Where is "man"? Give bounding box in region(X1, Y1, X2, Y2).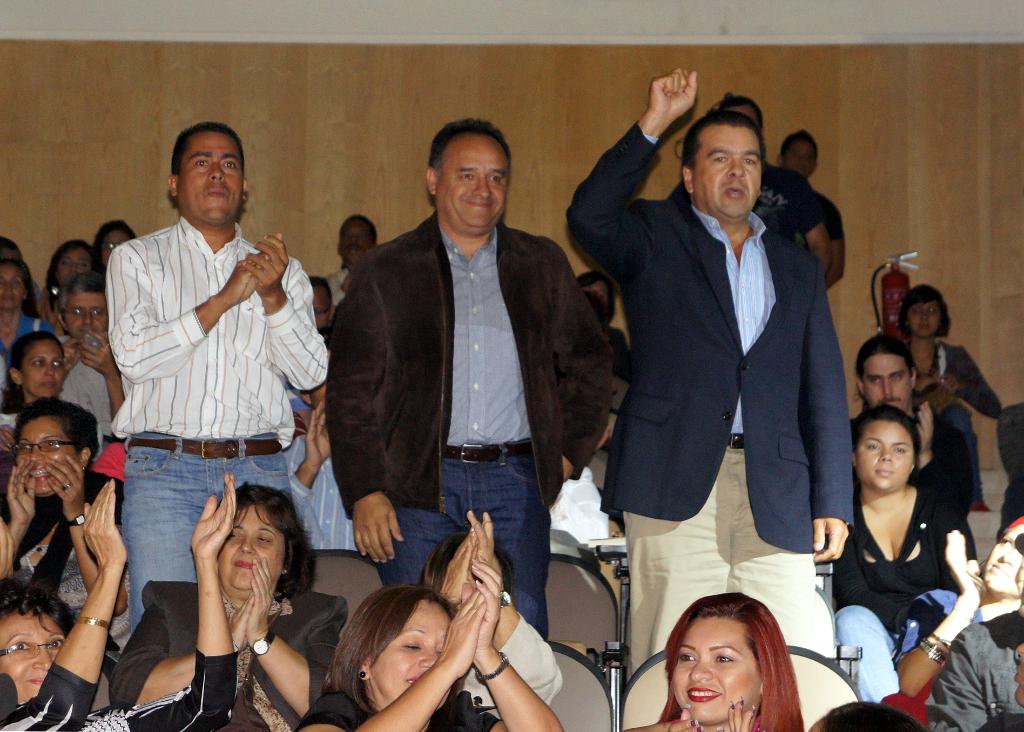
region(776, 127, 844, 288).
